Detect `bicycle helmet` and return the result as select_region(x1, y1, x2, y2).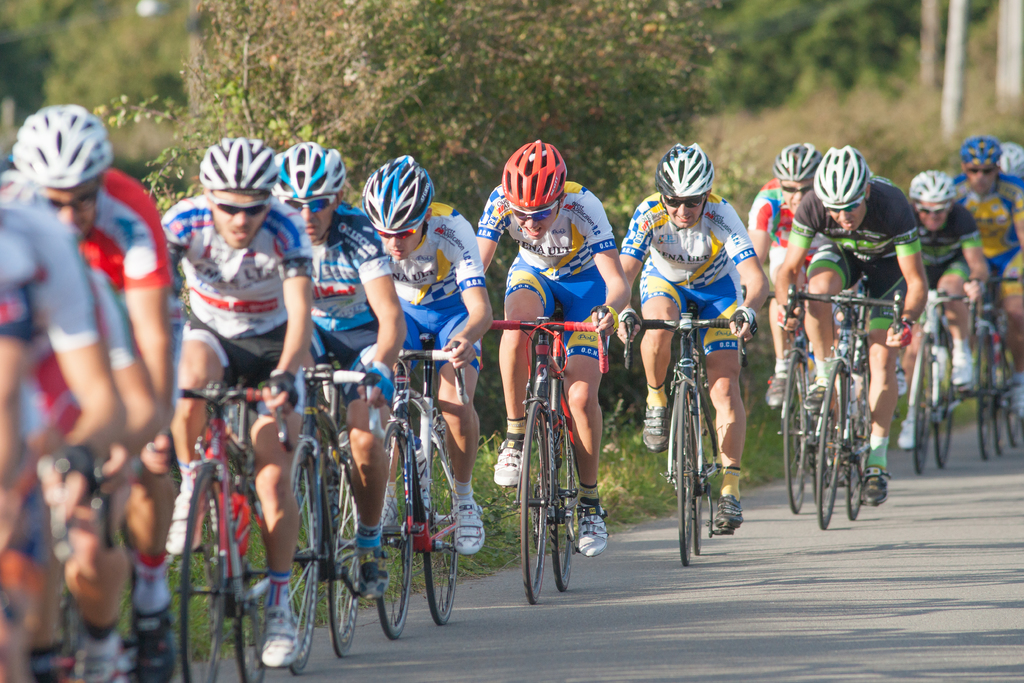
select_region(996, 140, 1023, 172).
